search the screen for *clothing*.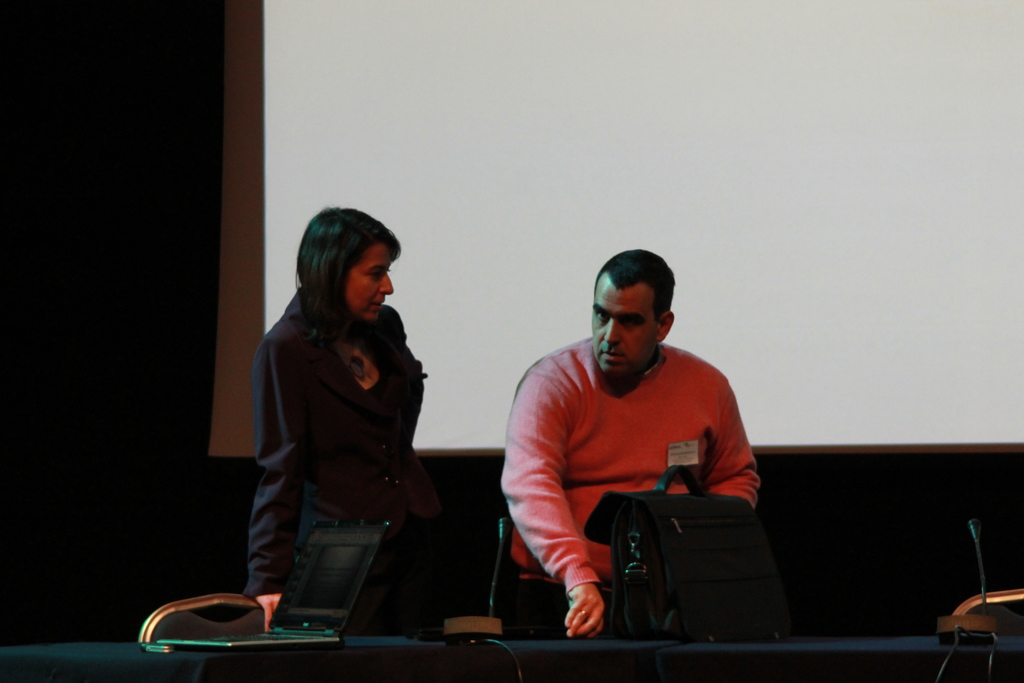
Found at (left=237, top=275, right=424, bottom=620).
